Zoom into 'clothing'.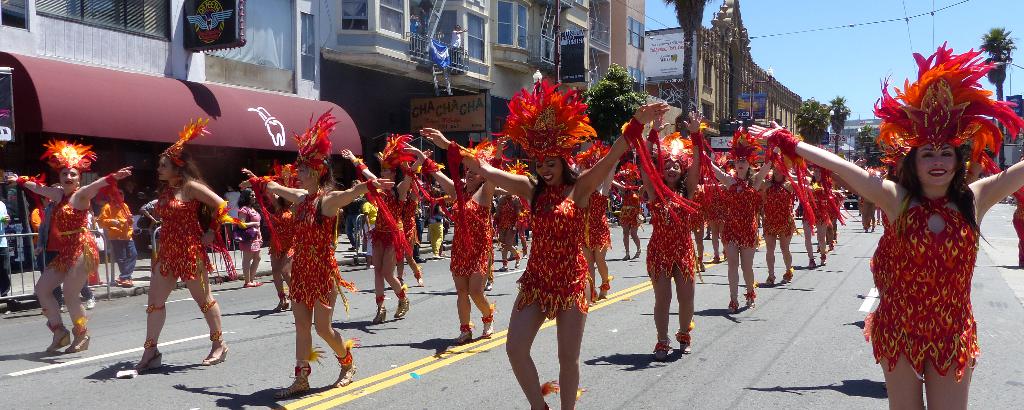
Zoom target: region(39, 195, 101, 272).
